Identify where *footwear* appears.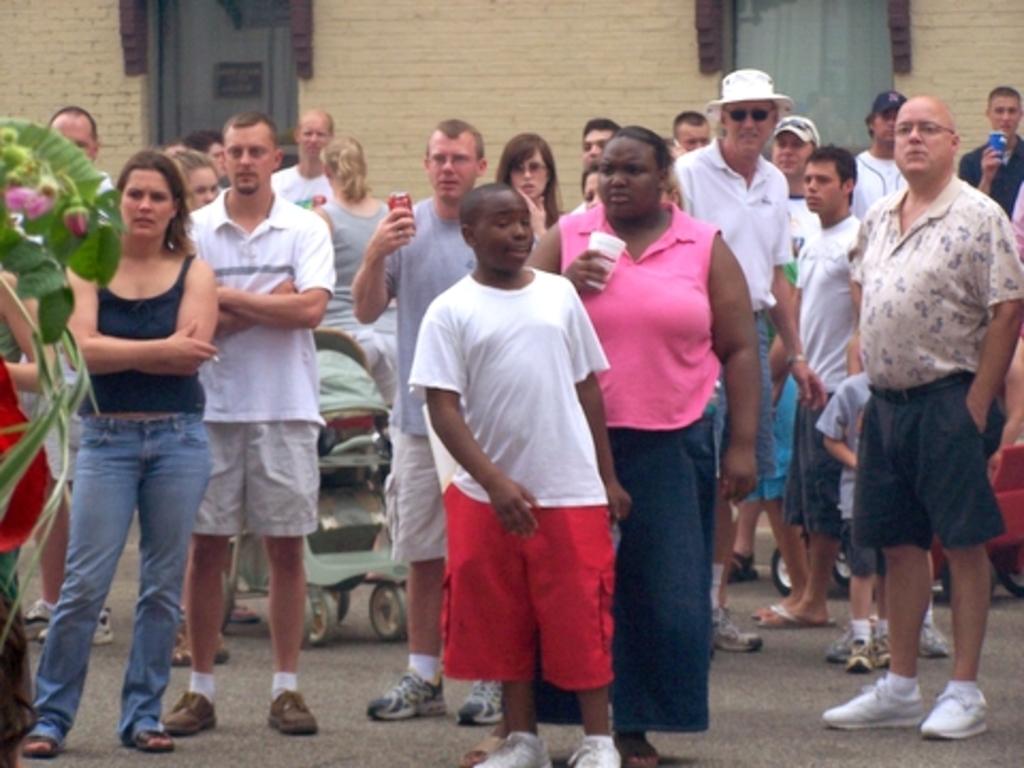
Appears at left=561, top=742, right=610, bottom=766.
